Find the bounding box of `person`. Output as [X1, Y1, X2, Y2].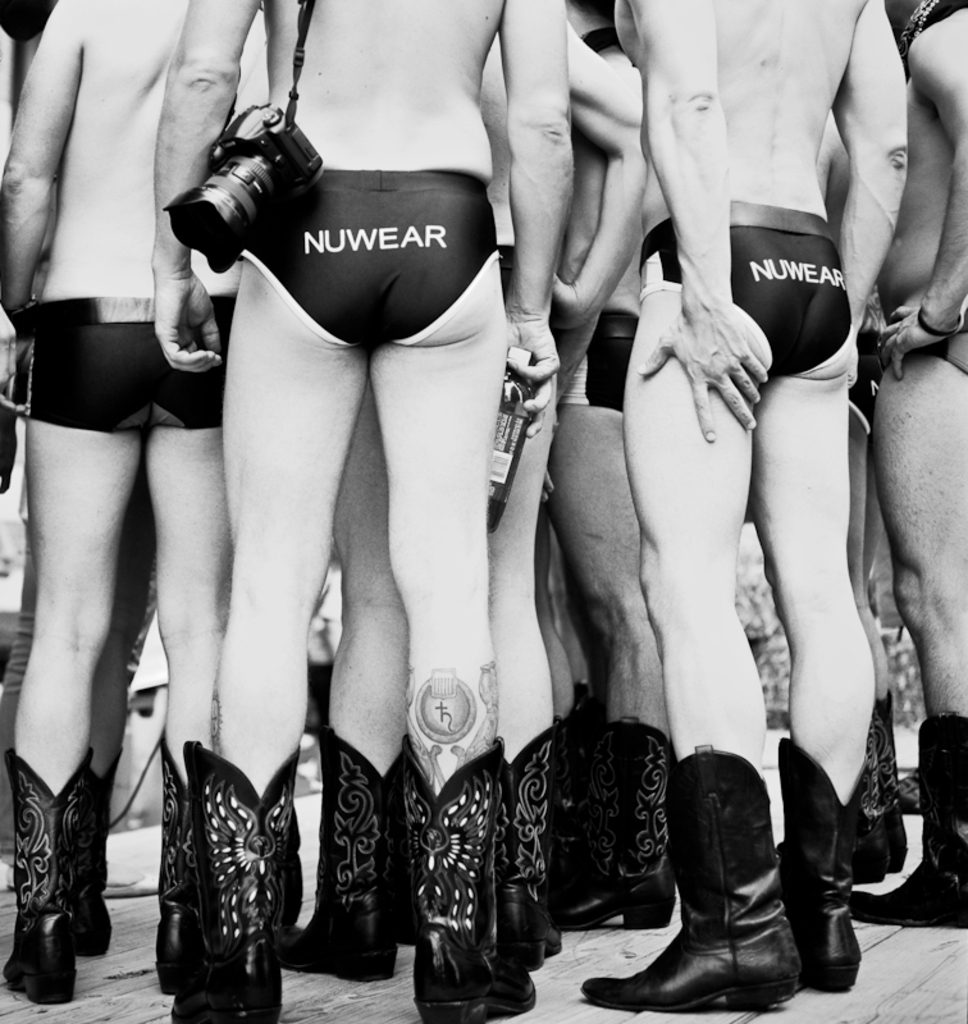
[150, 0, 557, 1021].
